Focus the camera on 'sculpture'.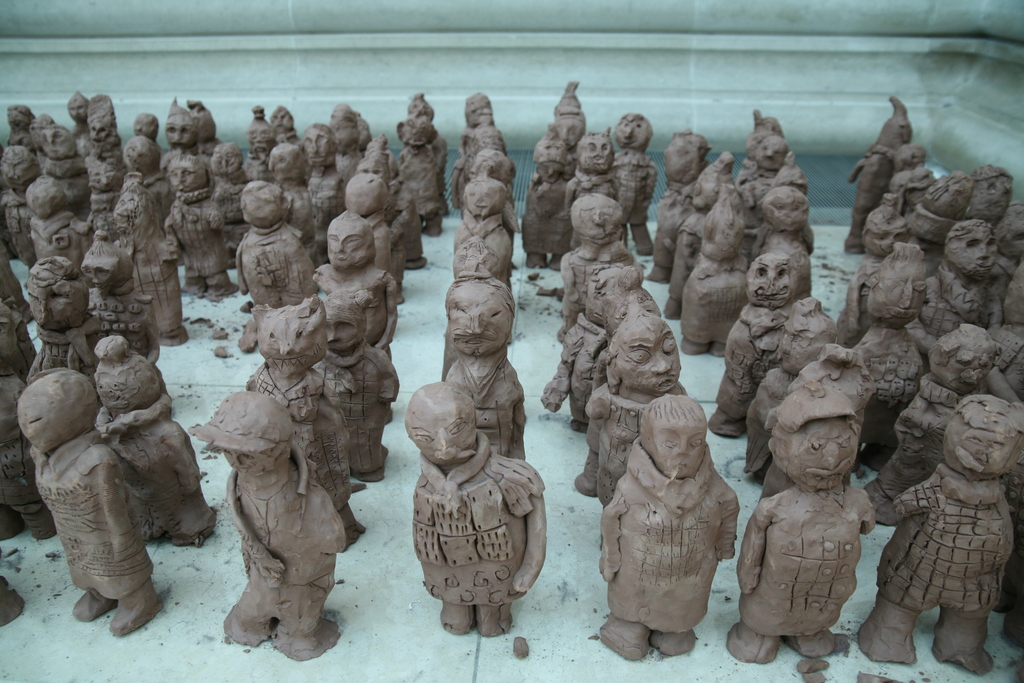
Focus region: l=591, t=369, r=750, b=654.
